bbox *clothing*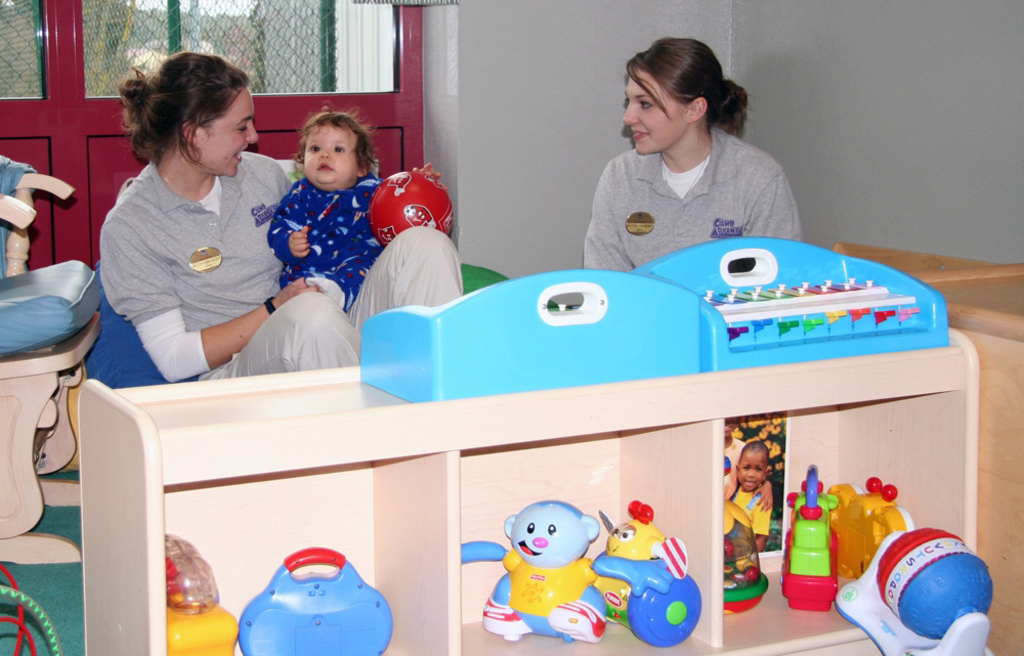
(x1=266, y1=172, x2=386, y2=317)
